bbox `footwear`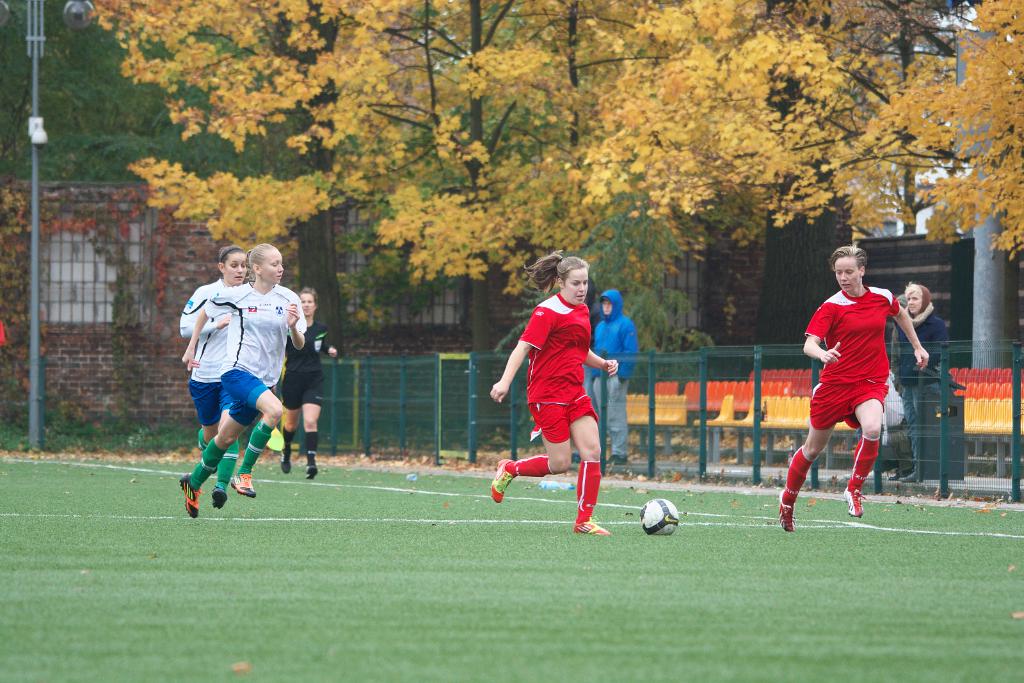
<box>228,471,259,499</box>
